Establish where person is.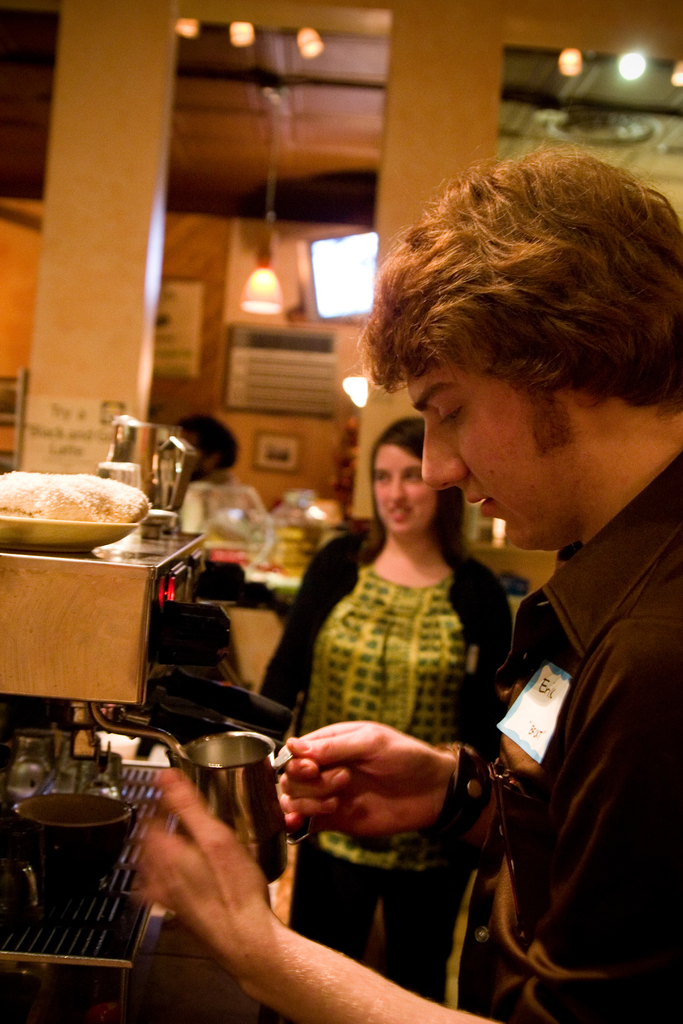
Established at x1=252 y1=426 x2=511 y2=1023.
